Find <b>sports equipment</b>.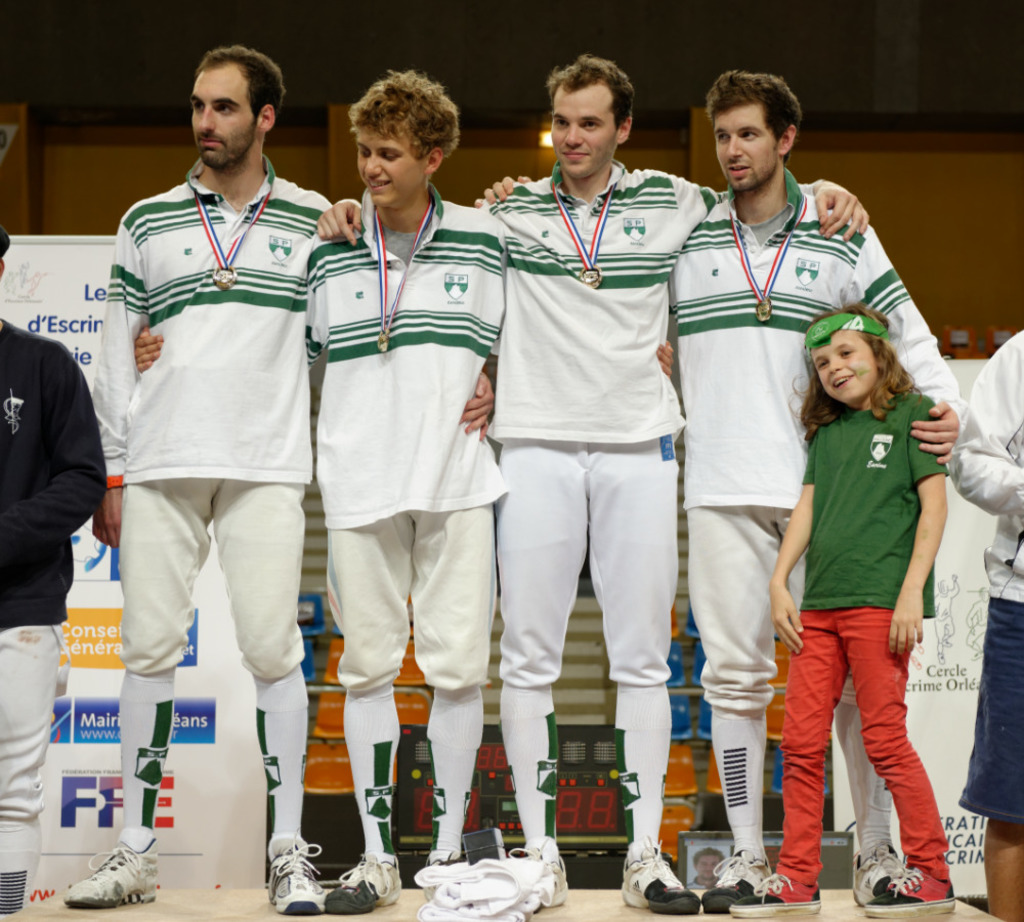
[x1=621, y1=836, x2=699, y2=913].
